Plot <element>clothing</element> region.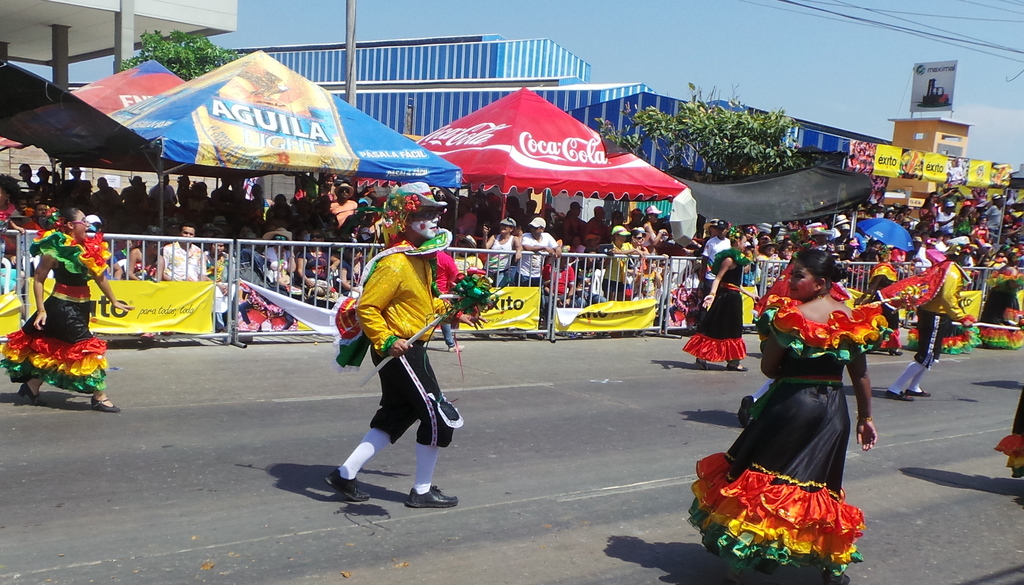
Plotted at <bbox>932, 212, 956, 235</bbox>.
